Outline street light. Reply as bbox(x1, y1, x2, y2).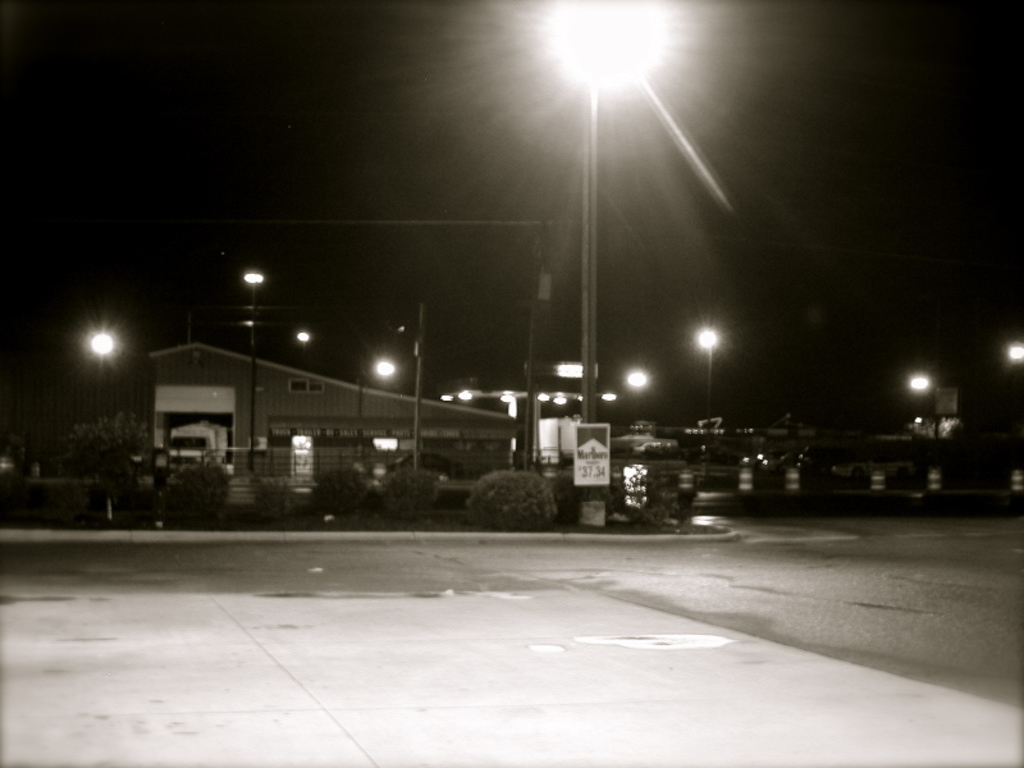
bbox(696, 326, 719, 421).
